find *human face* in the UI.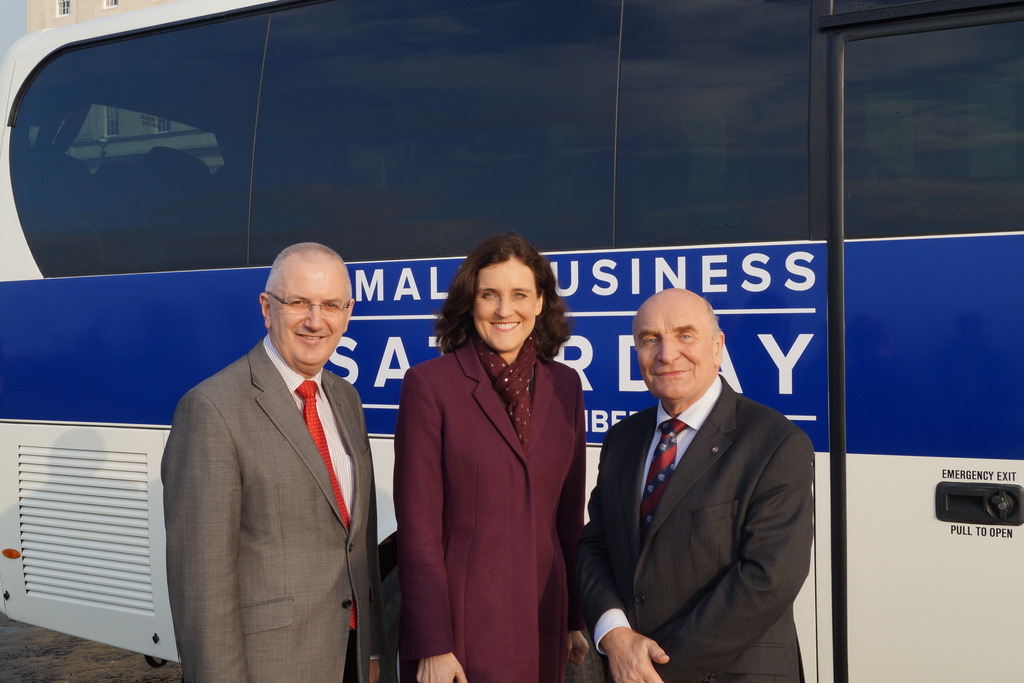
UI element at left=268, top=249, right=349, bottom=370.
